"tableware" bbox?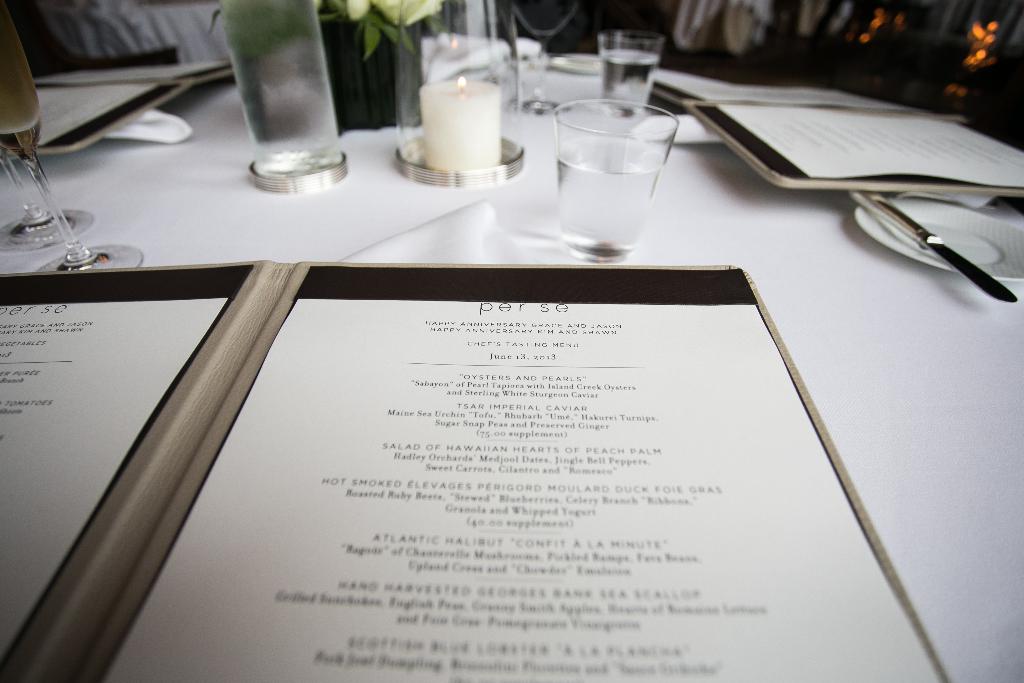
<box>214,0,346,191</box>
